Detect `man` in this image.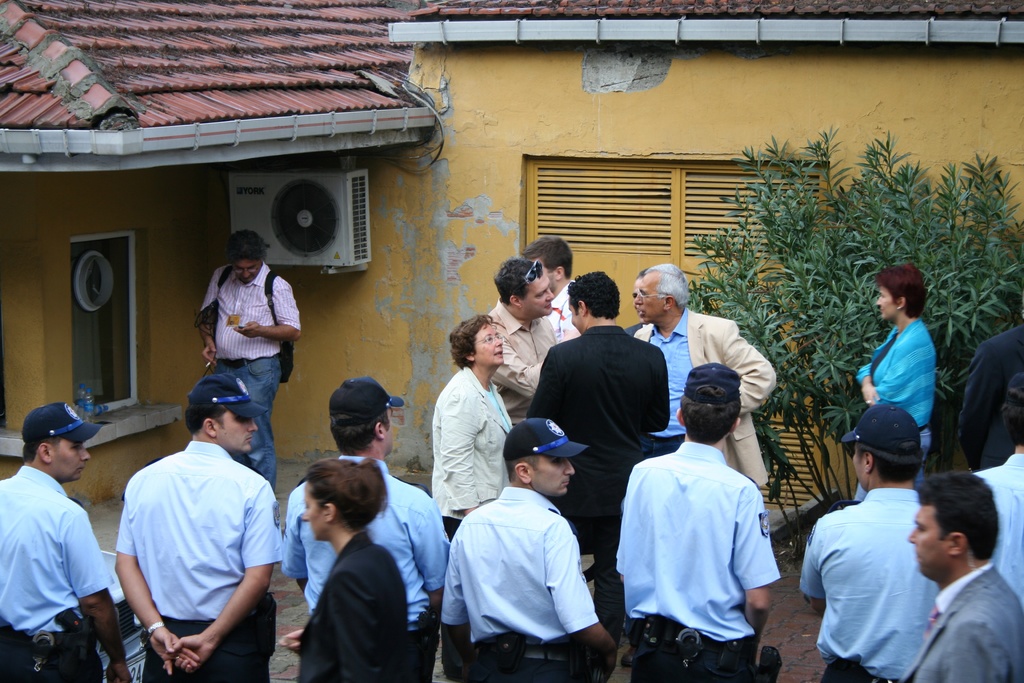
Detection: locate(487, 261, 563, 432).
